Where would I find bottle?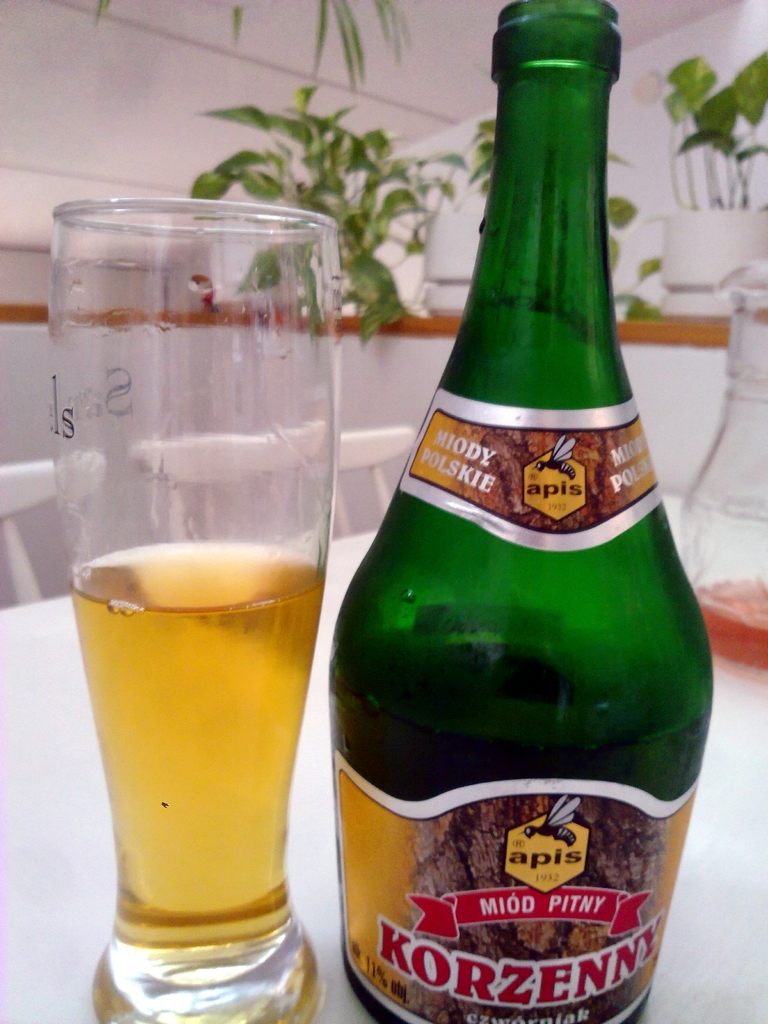
At [left=314, top=0, right=729, bottom=1023].
